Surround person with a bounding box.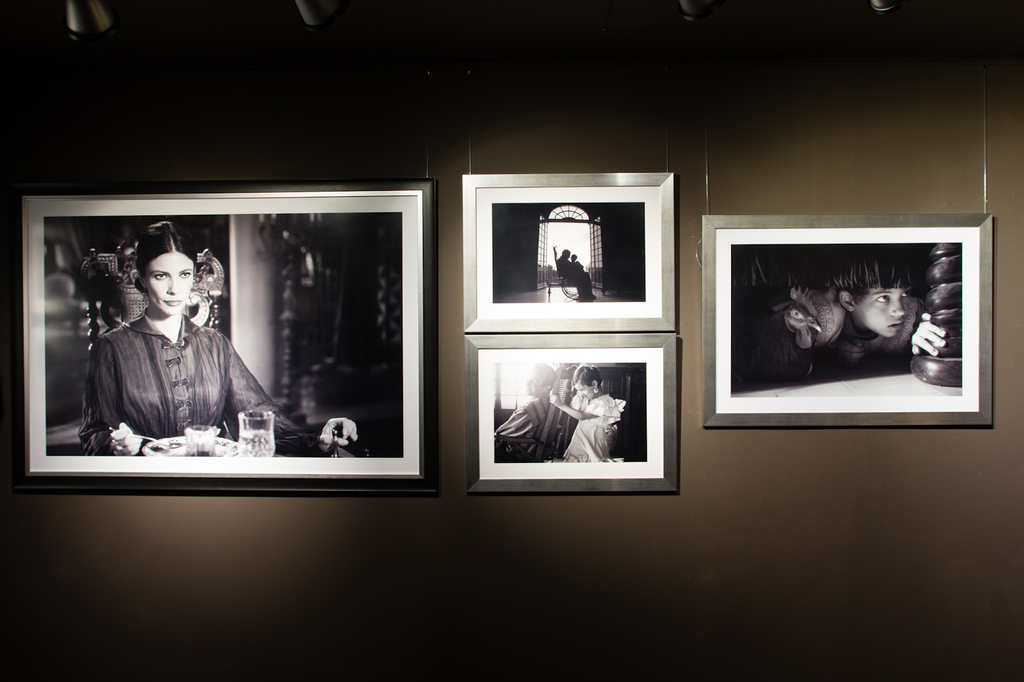
<bbox>812, 251, 948, 383</bbox>.
